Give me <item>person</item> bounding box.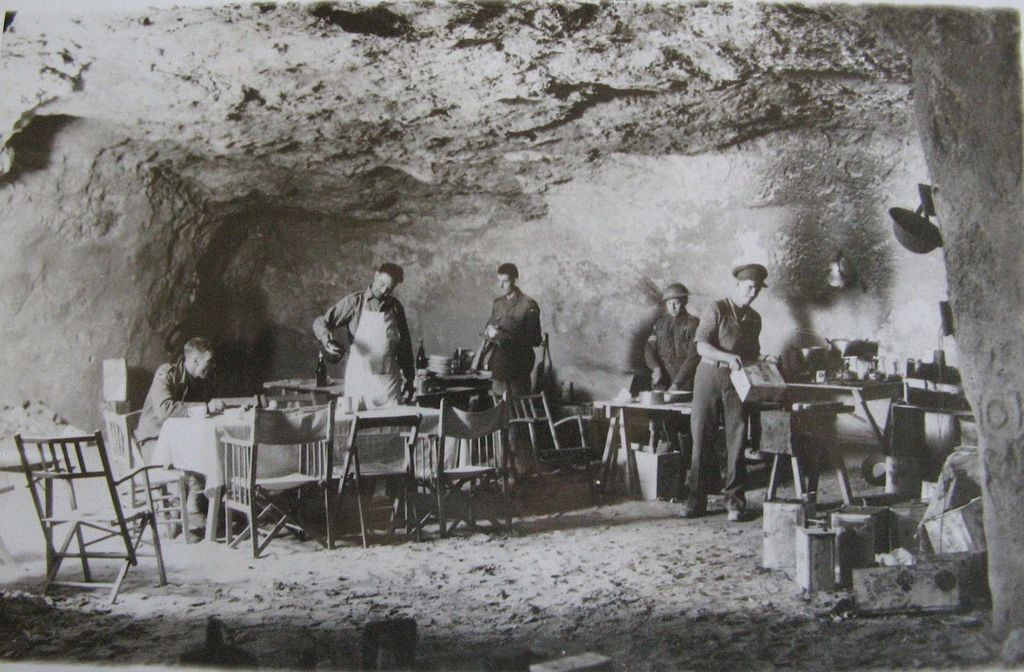
<bbox>644, 283, 699, 488</bbox>.
